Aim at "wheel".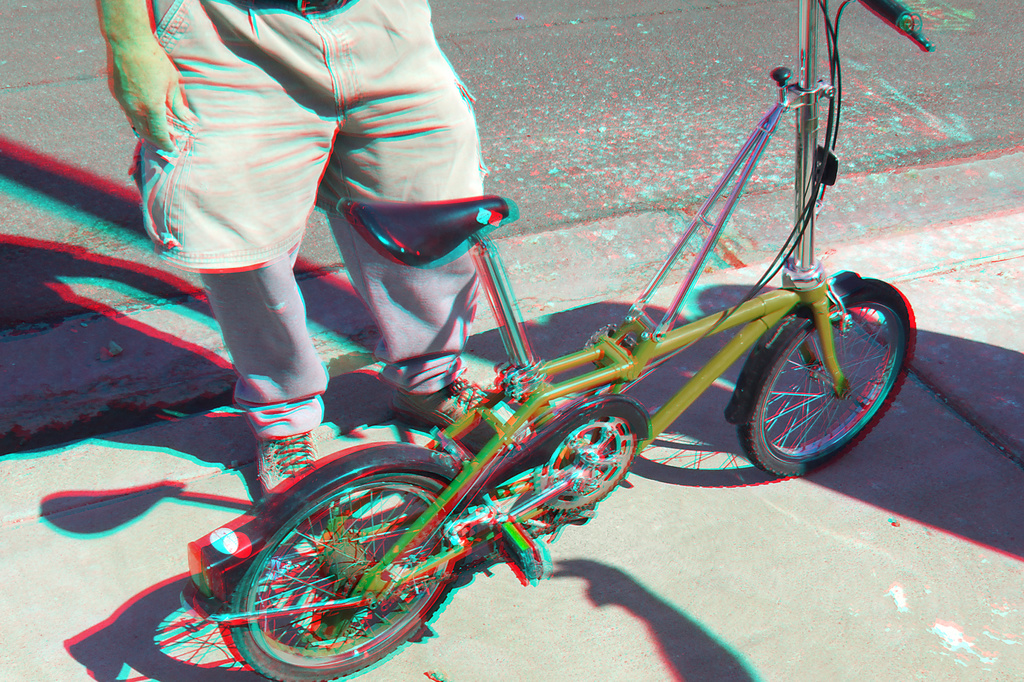
Aimed at 742/295/918/467.
